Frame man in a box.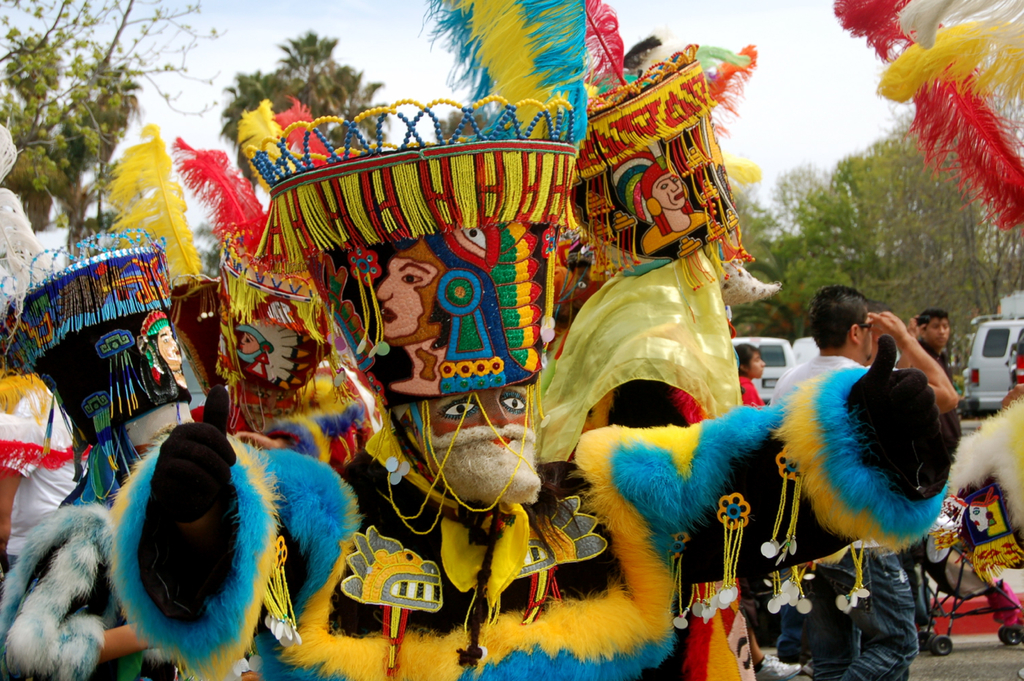
detection(642, 153, 713, 260).
